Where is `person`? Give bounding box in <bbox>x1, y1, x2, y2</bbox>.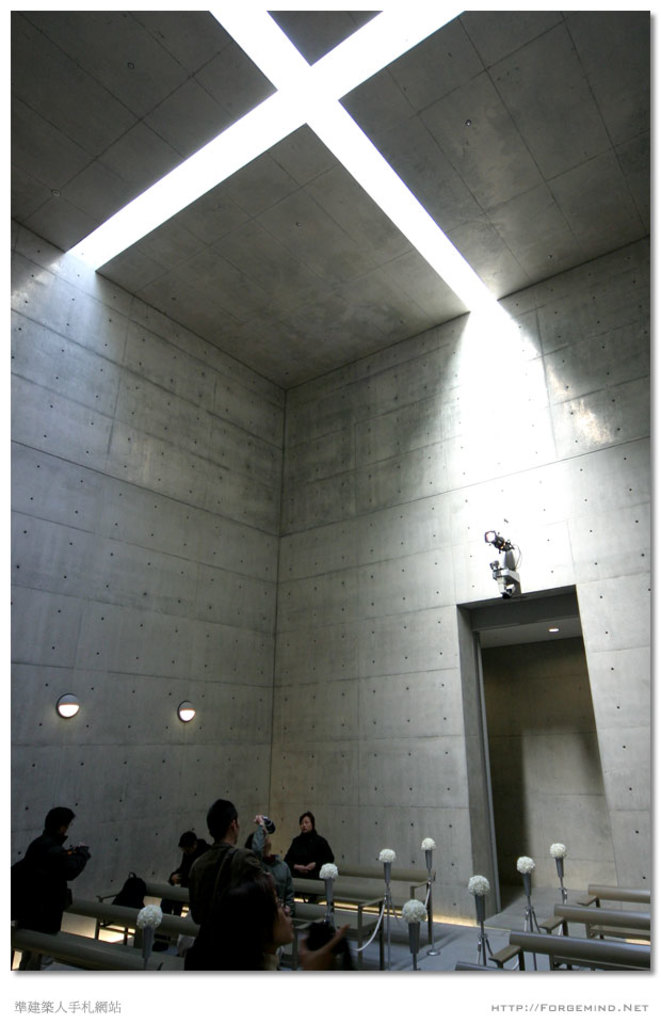
<bbox>0, 846, 91, 946</bbox>.
